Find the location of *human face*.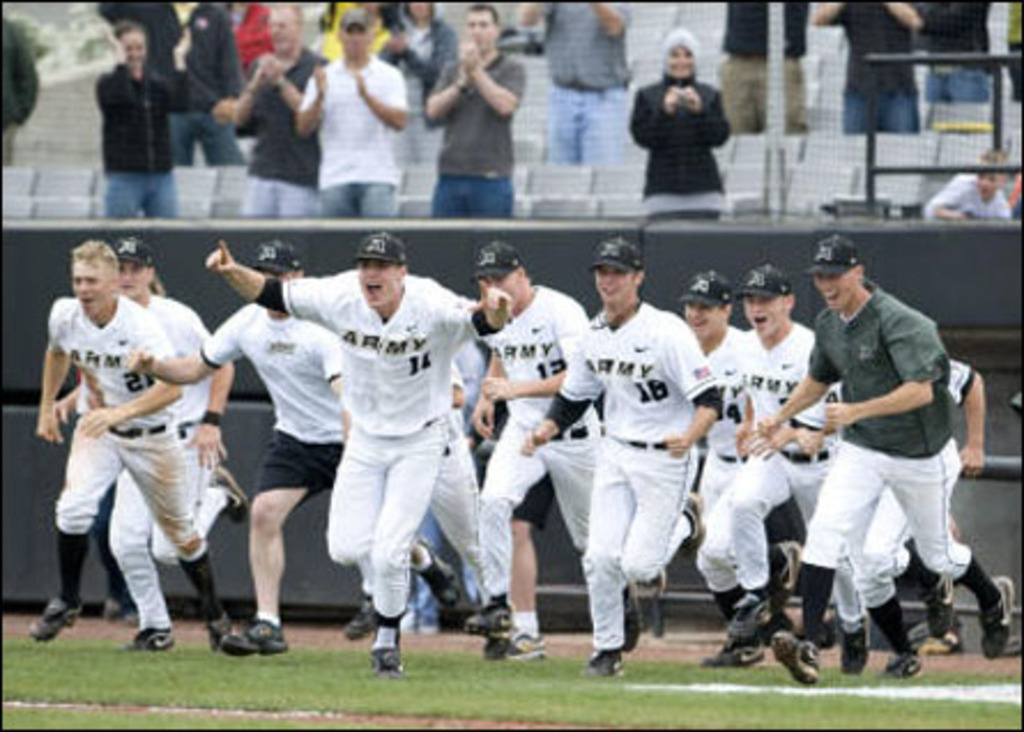
Location: (667,46,688,74).
